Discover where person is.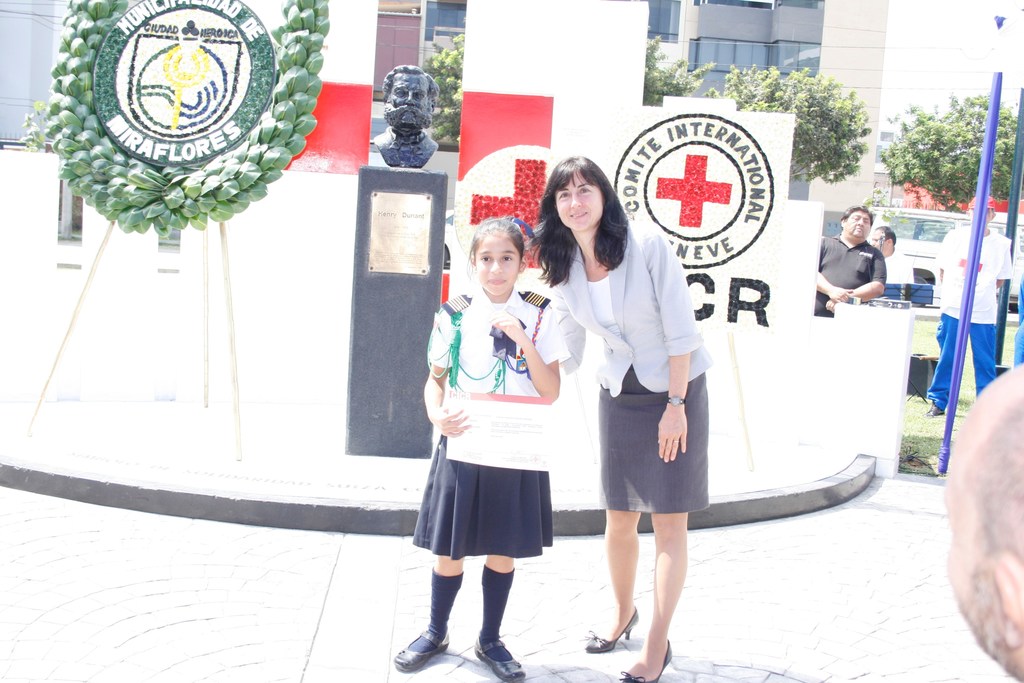
Discovered at 815, 212, 888, 321.
